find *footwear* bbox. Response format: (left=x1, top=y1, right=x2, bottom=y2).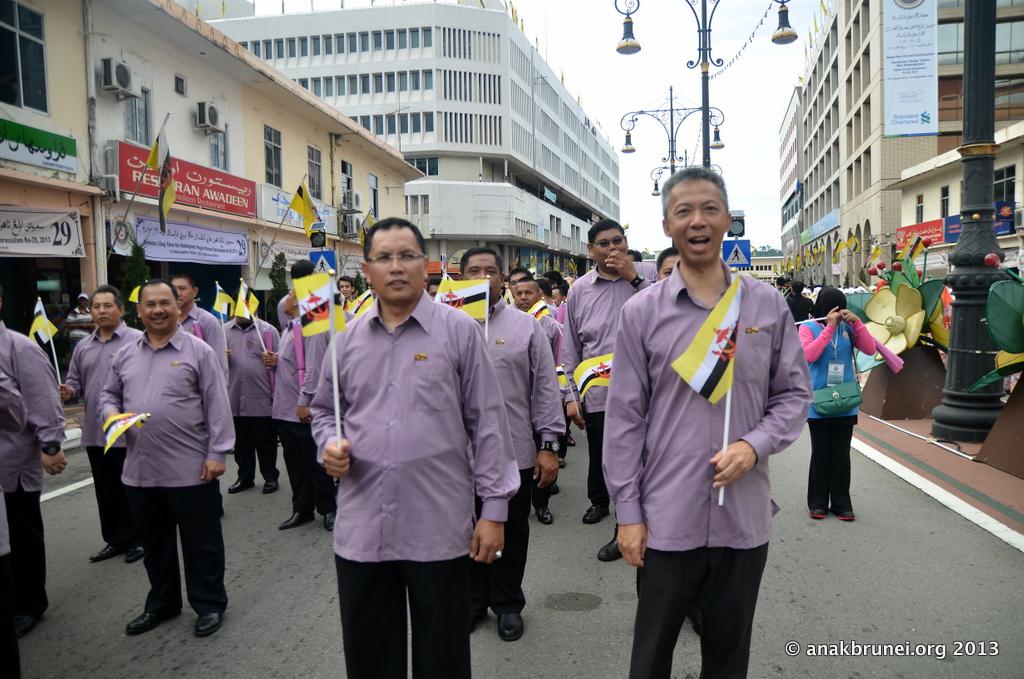
(left=121, top=590, right=186, bottom=638).
